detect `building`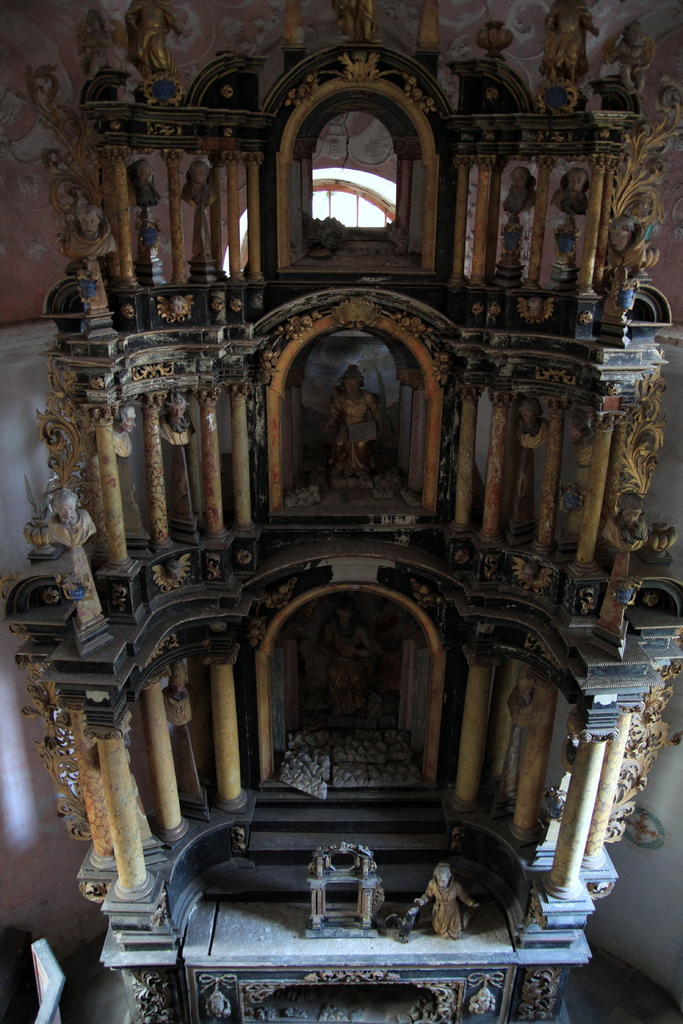
x1=0, y1=0, x2=682, y2=1023
